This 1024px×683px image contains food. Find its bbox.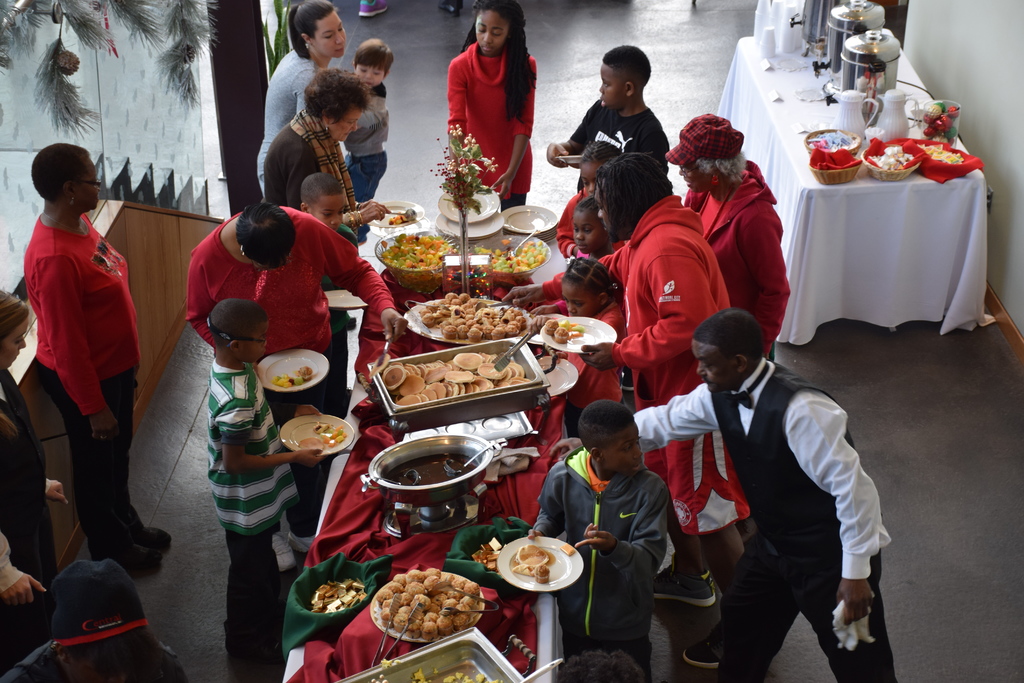
pyautogui.locateOnScreen(385, 573, 486, 646).
